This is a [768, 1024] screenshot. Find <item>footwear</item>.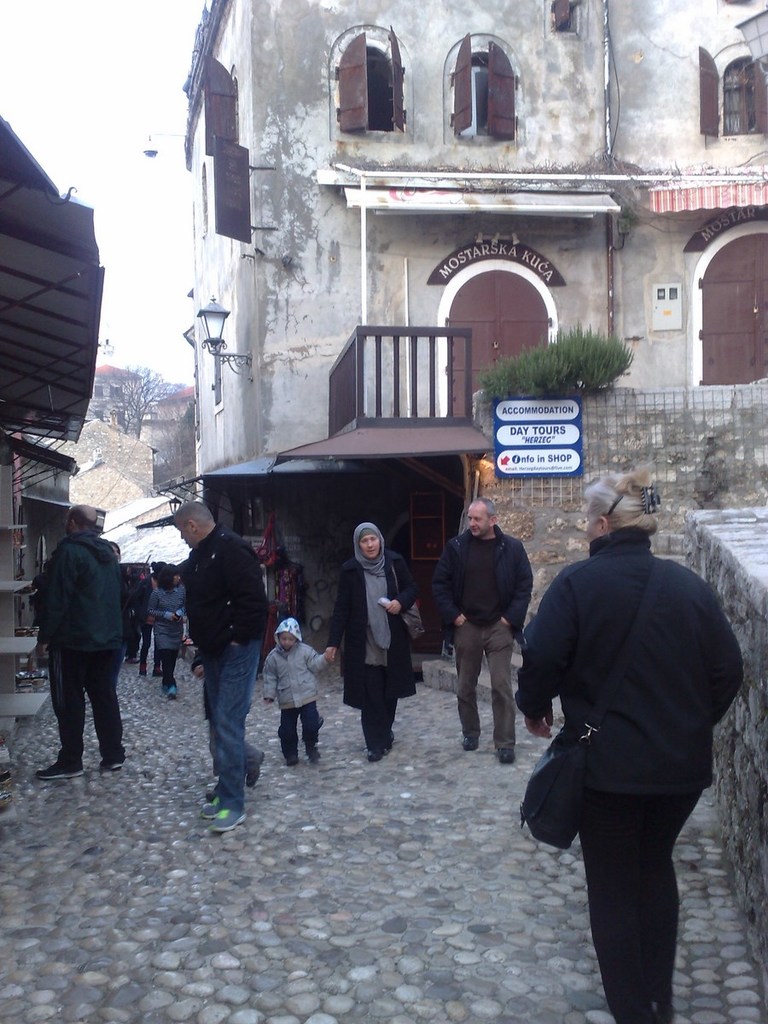
Bounding box: x1=137 y1=659 x2=158 y2=672.
